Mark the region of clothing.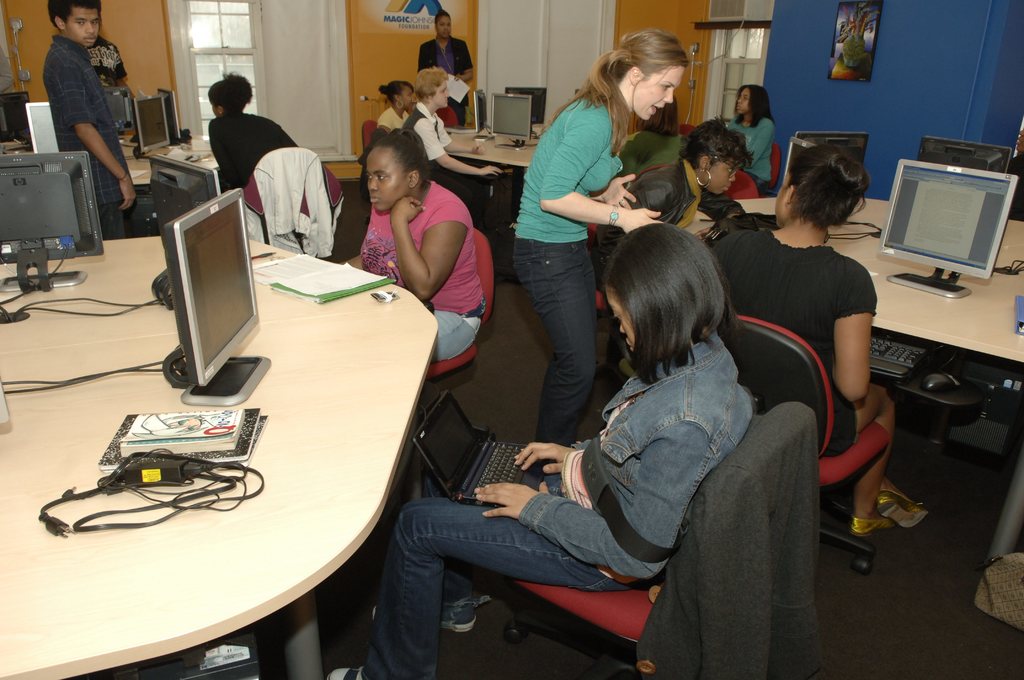
Region: crop(349, 175, 486, 362).
